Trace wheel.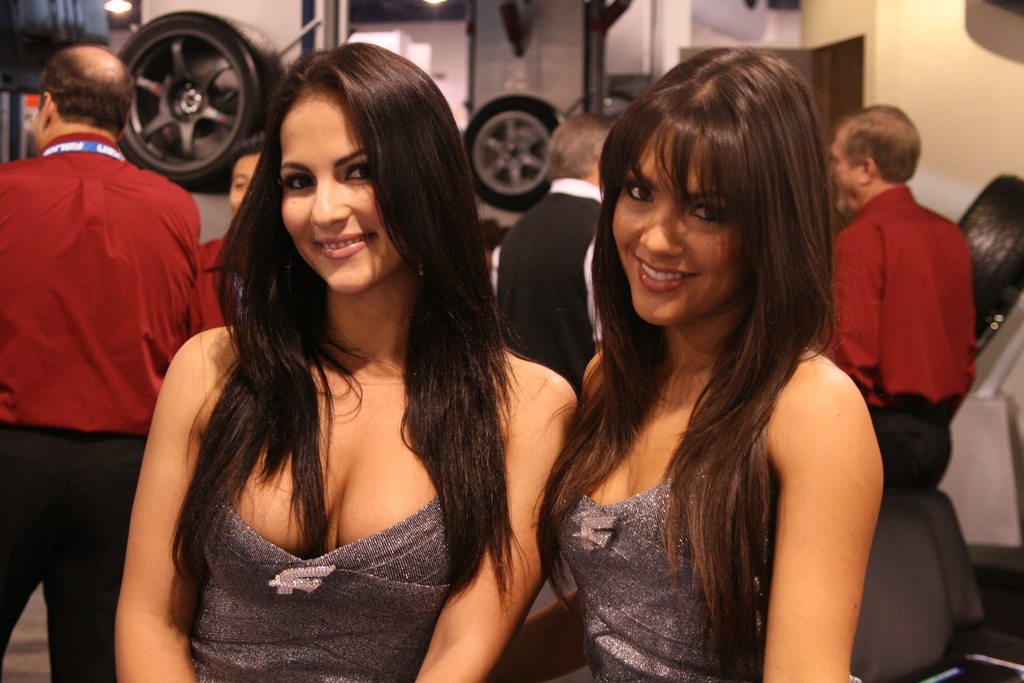
Traced to [107, 26, 255, 174].
